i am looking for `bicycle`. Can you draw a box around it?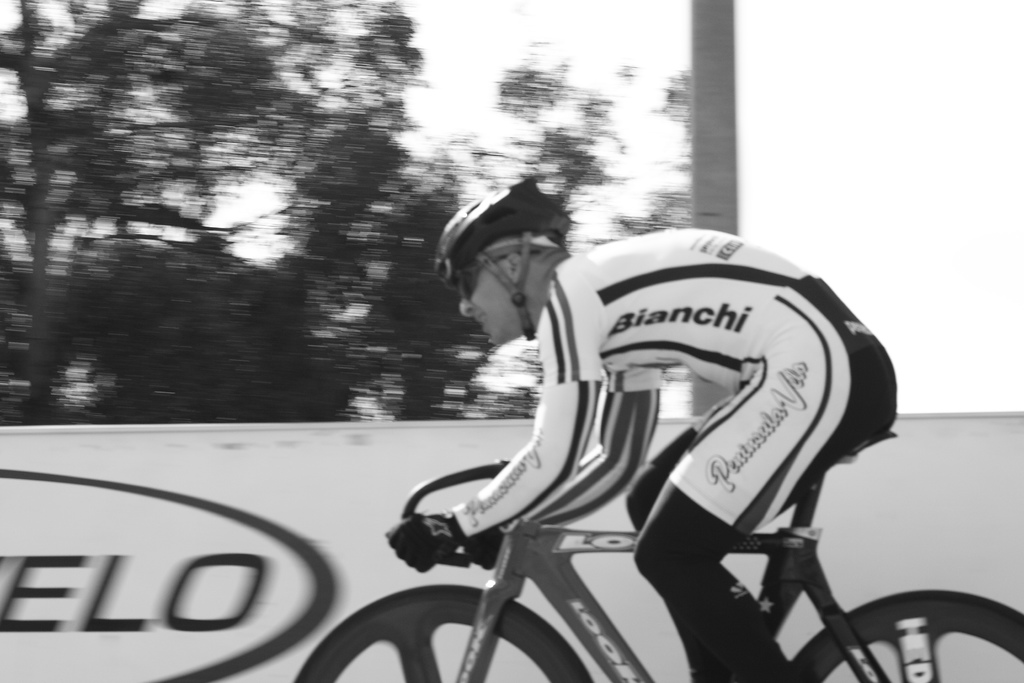
Sure, the bounding box is x1=300 y1=457 x2=1023 y2=682.
